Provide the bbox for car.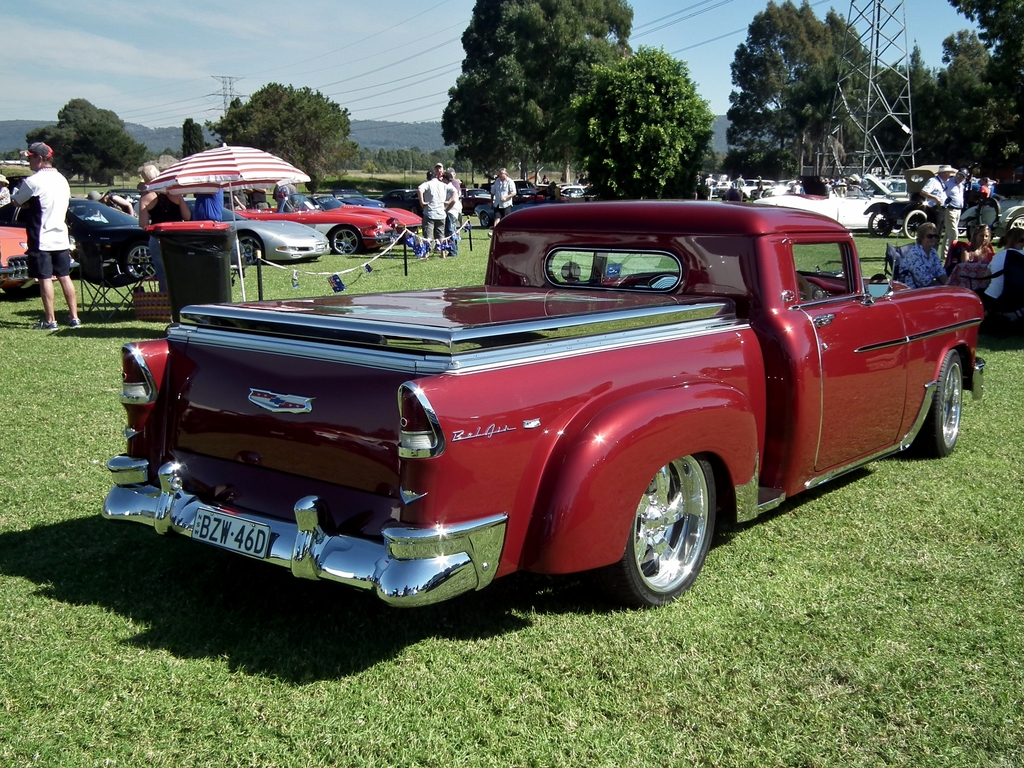
left=226, top=186, right=391, bottom=259.
